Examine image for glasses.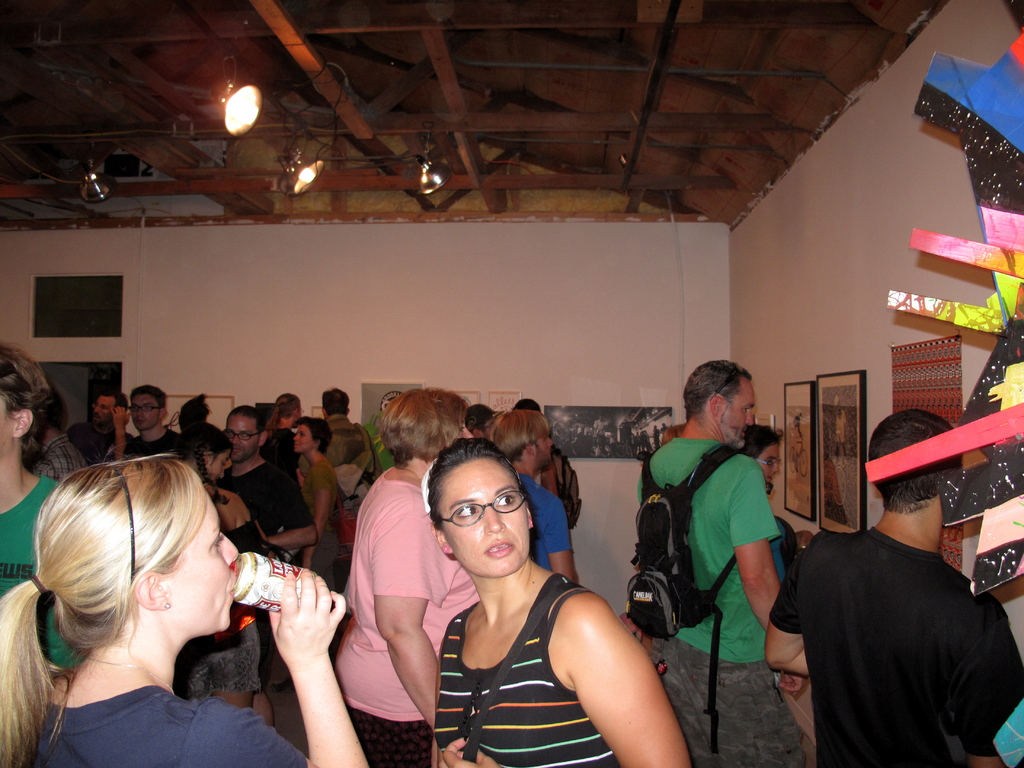
Examination result: region(435, 490, 527, 530).
